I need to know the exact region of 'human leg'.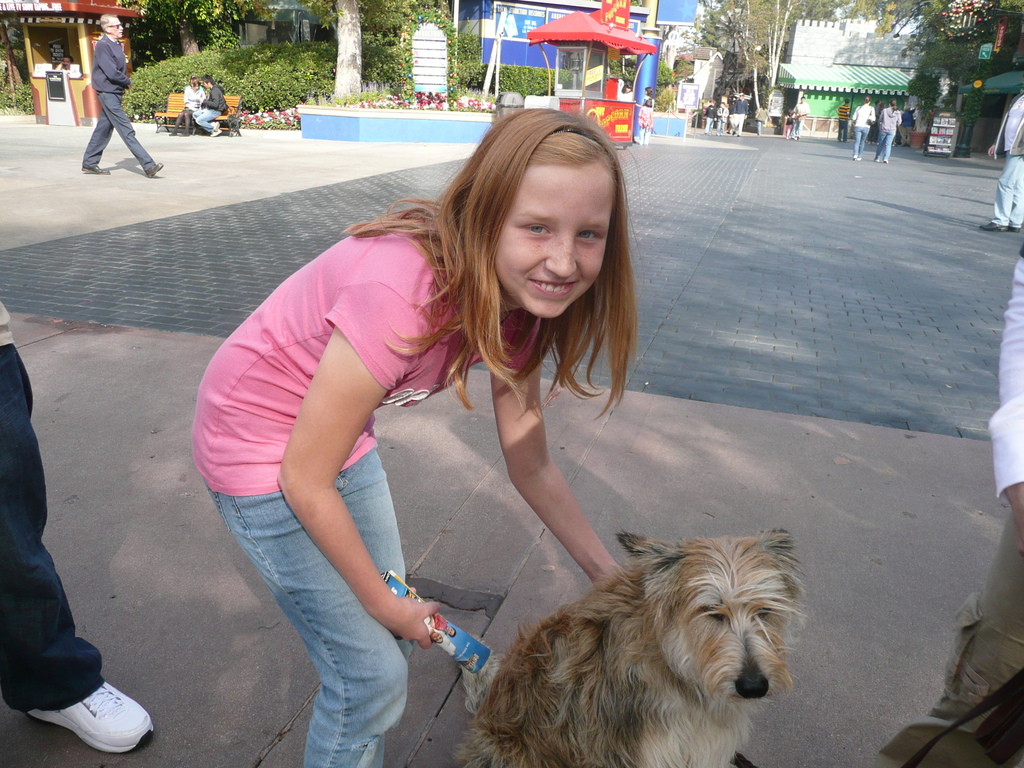
Region: crop(83, 104, 116, 183).
